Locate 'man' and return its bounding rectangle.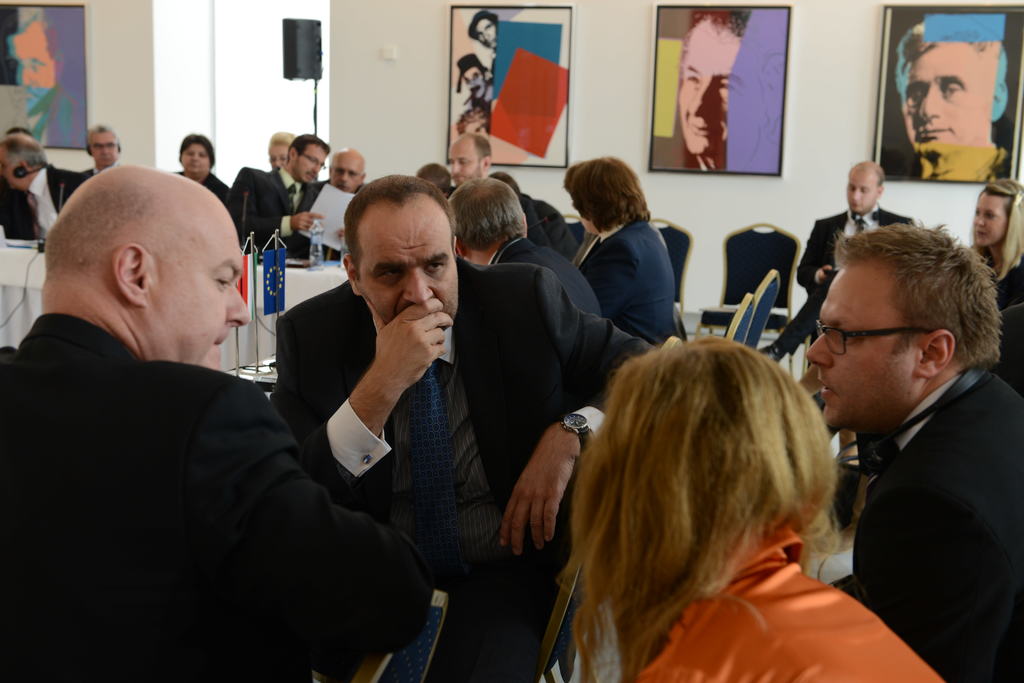
bbox(900, 41, 1007, 184).
